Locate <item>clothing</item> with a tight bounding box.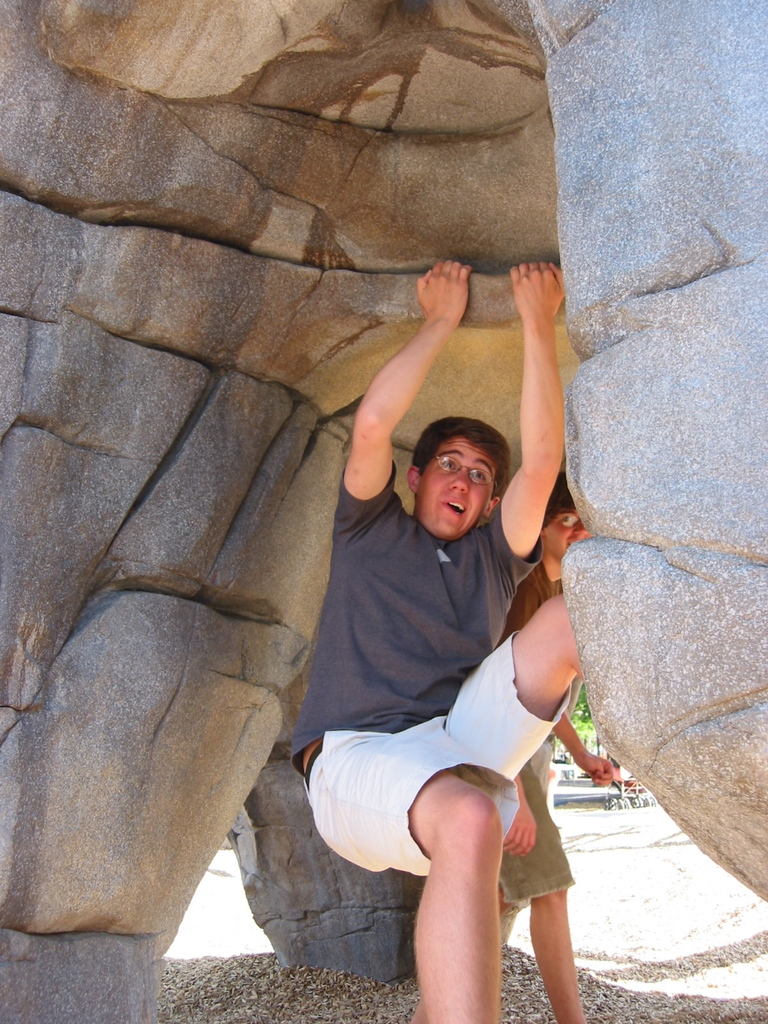
box=[305, 452, 587, 917].
